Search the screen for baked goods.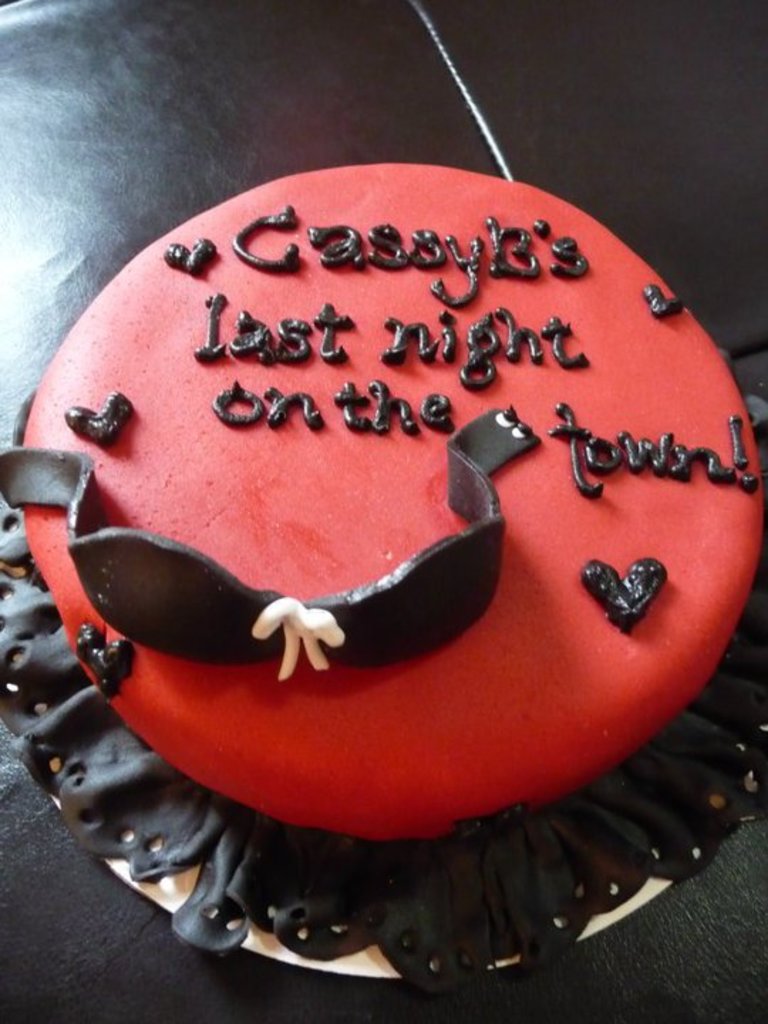
Found at pyautogui.locateOnScreen(0, 158, 767, 990).
